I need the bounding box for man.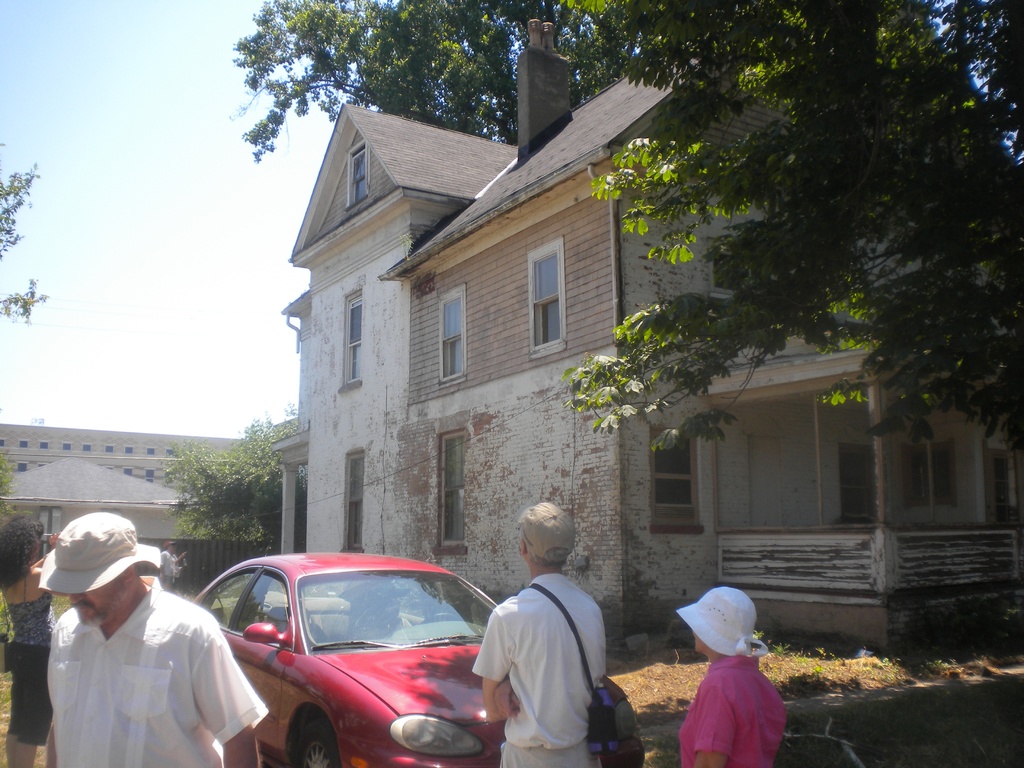
Here it is: detection(468, 506, 619, 765).
